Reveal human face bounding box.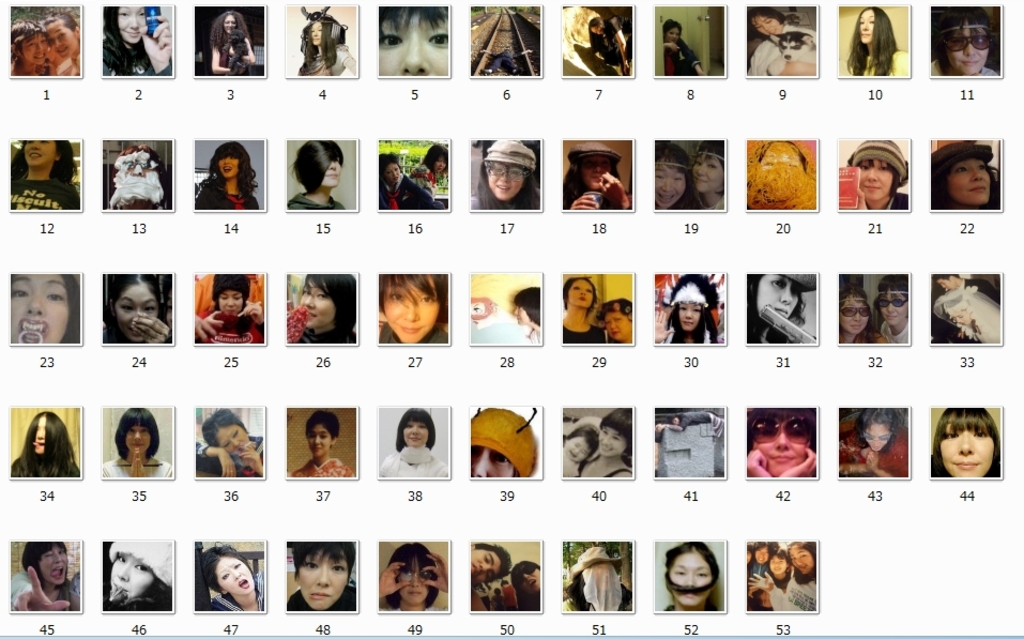
Revealed: {"x1": 301, "y1": 551, "x2": 346, "y2": 607}.
